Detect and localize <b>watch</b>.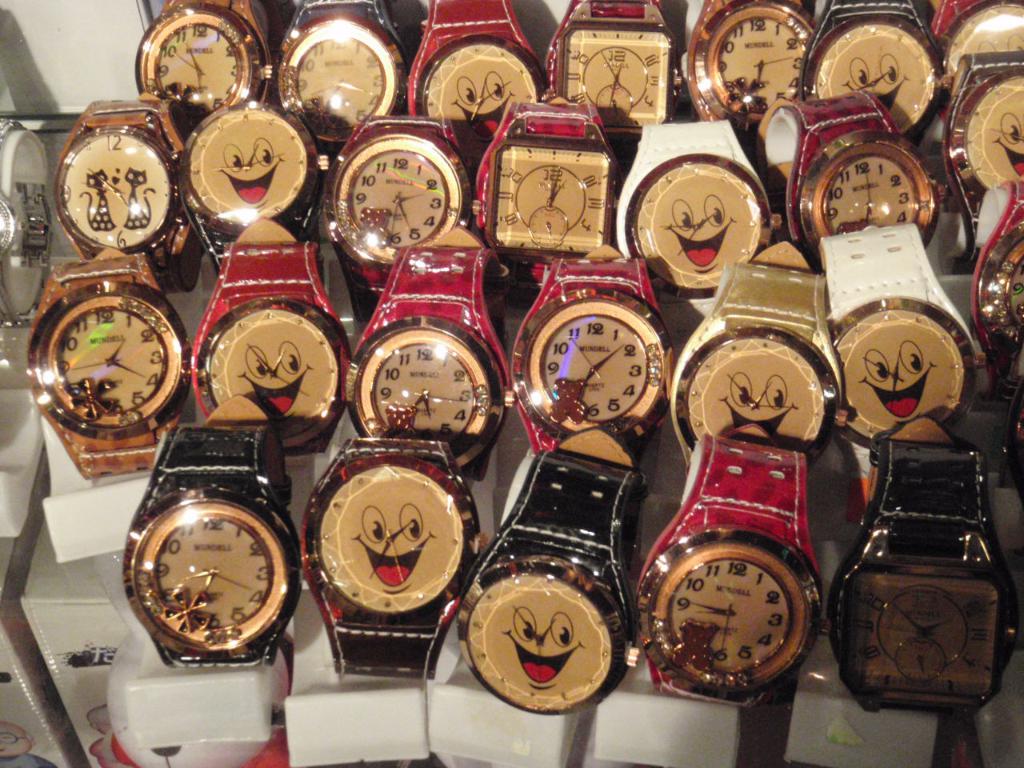
Localized at l=275, t=1, r=414, b=163.
